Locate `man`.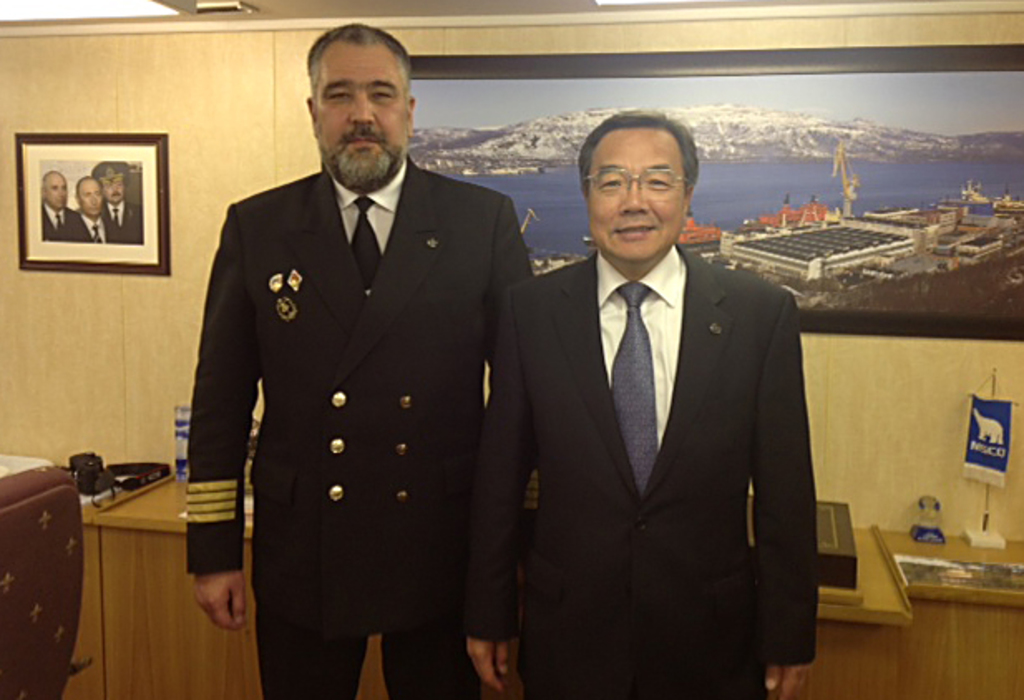
Bounding box: 41/169/75/242.
